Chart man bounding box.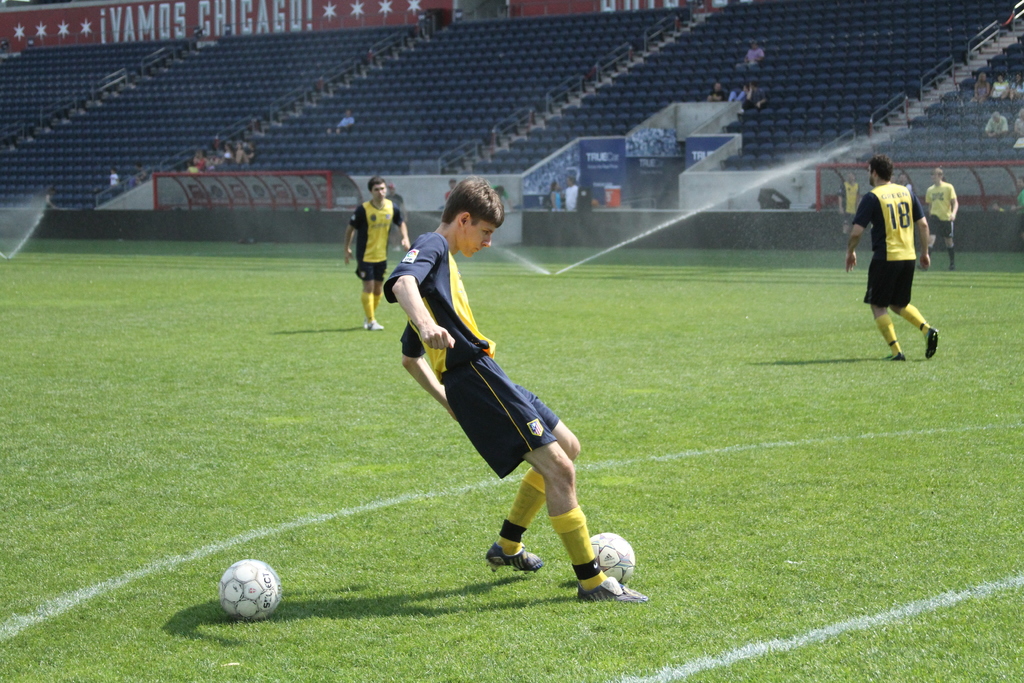
Charted: region(344, 176, 411, 331).
